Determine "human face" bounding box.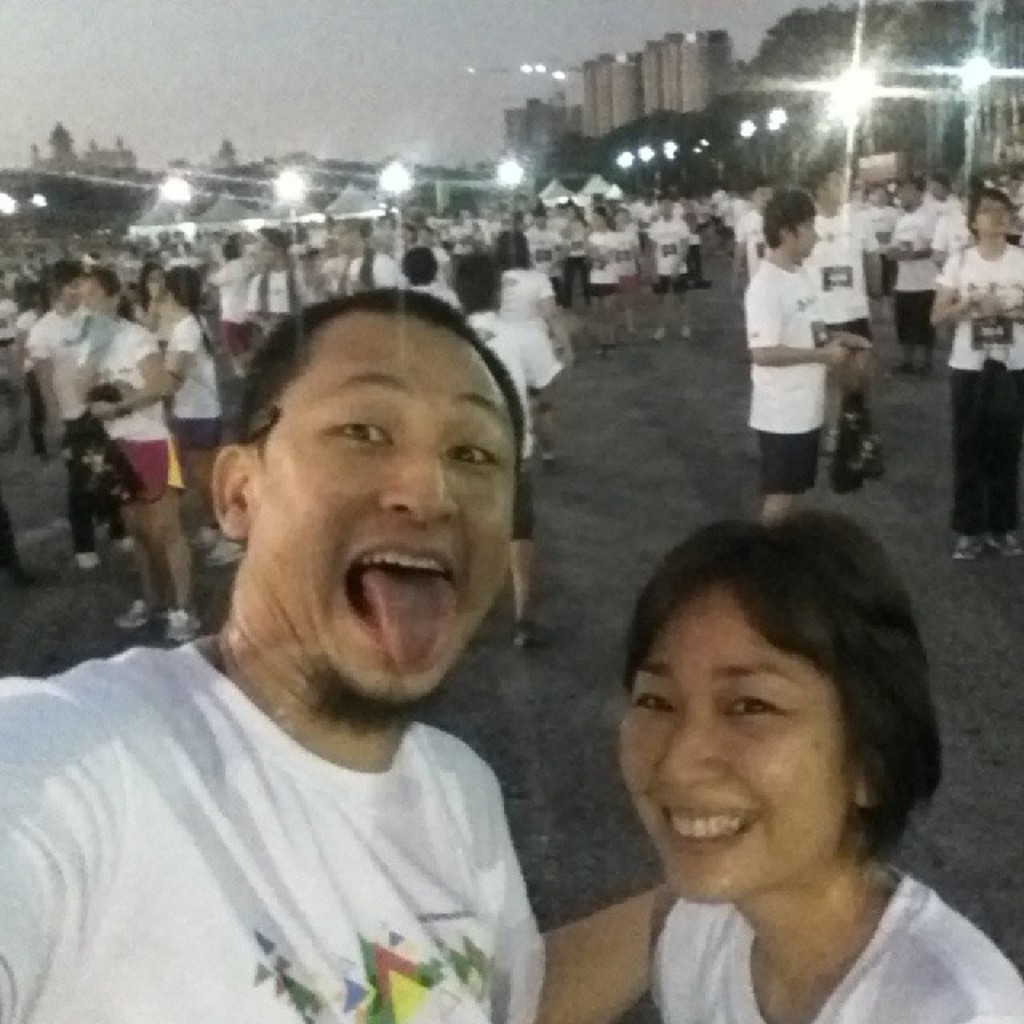
Determined: [250, 318, 515, 707].
